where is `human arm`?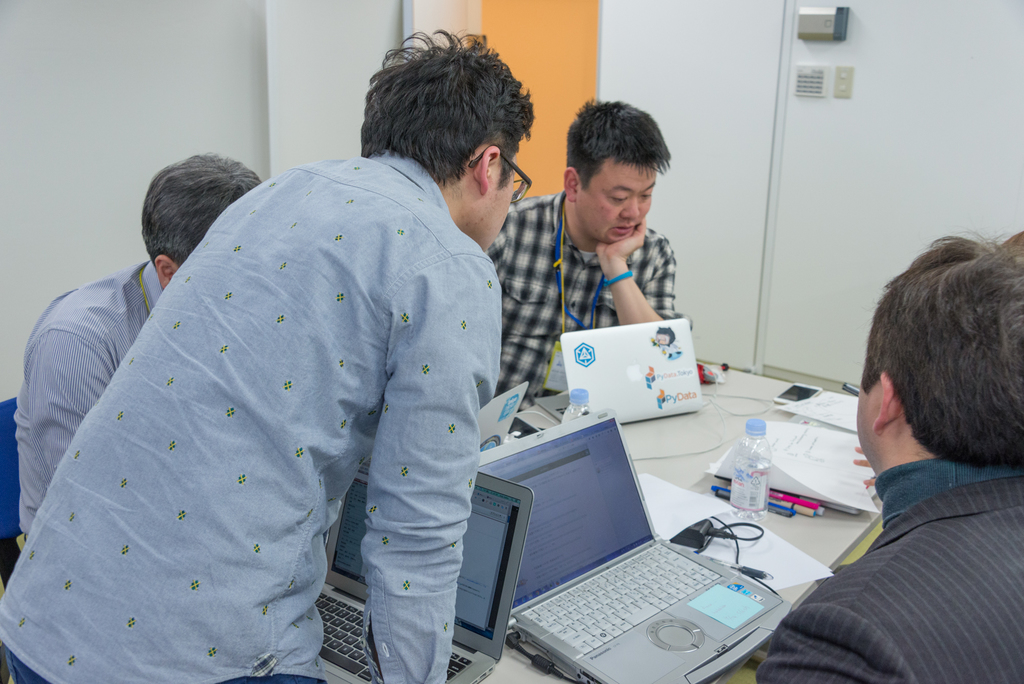
739,578,906,683.
